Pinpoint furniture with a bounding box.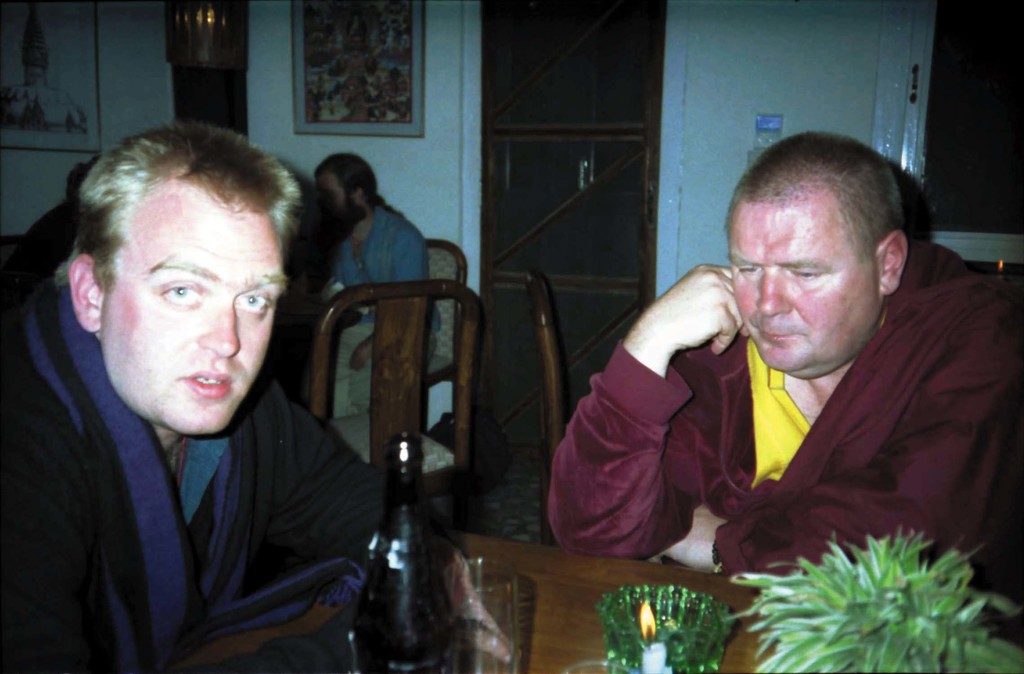
526:273:563:507.
